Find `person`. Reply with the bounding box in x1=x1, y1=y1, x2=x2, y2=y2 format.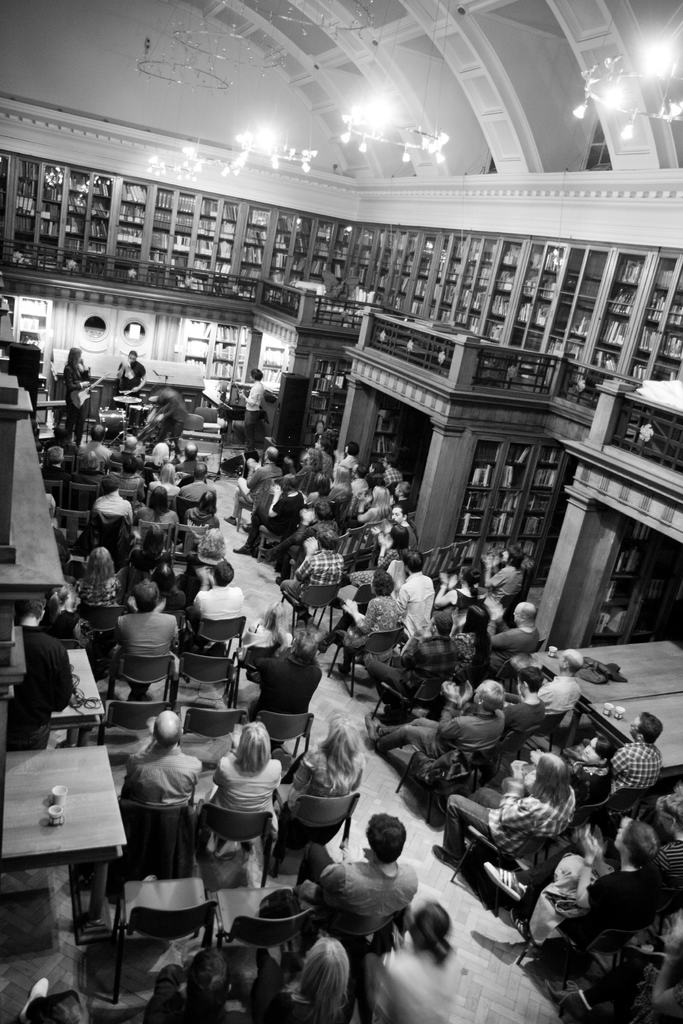
x1=334, y1=442, x2=358, y2=470.
